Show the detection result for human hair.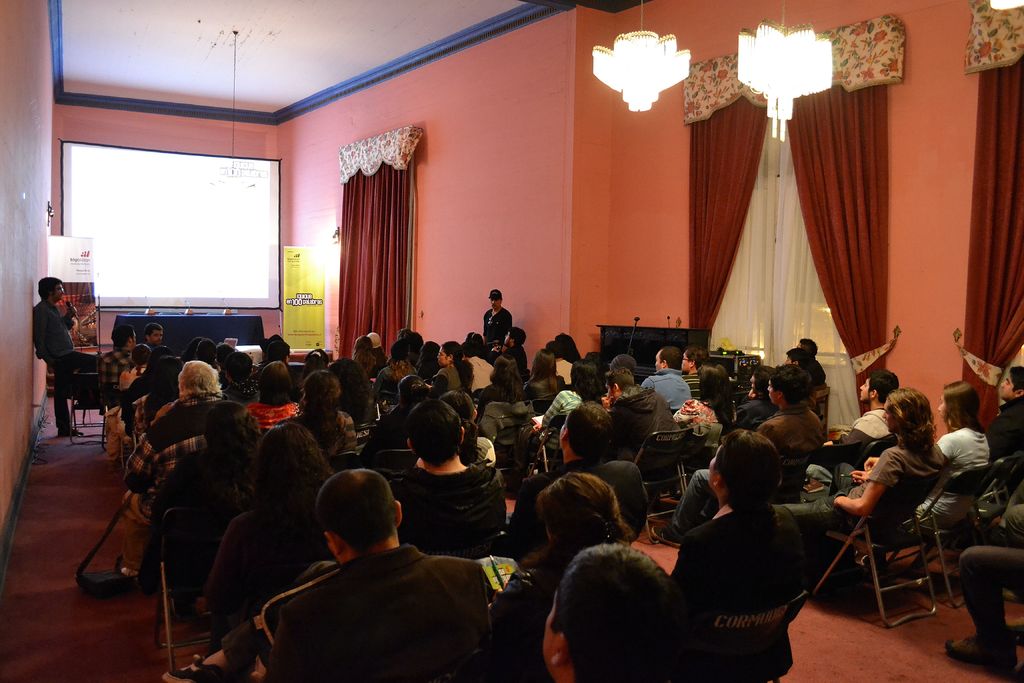
(223,350,253,384).
